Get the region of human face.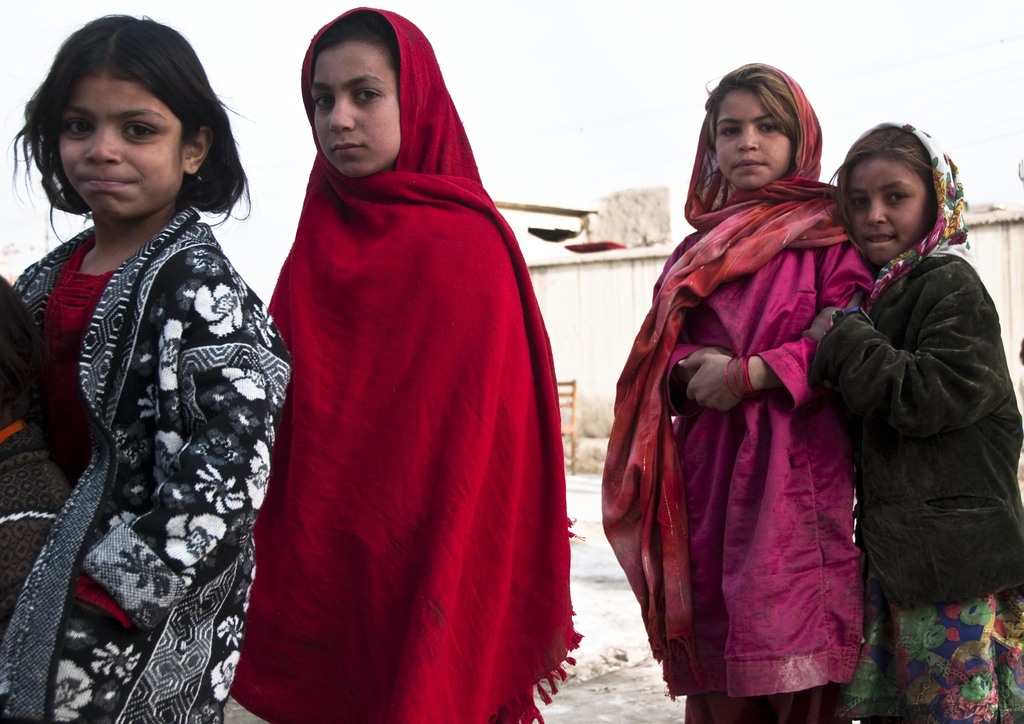
rect(313, 44, 399, 173).
